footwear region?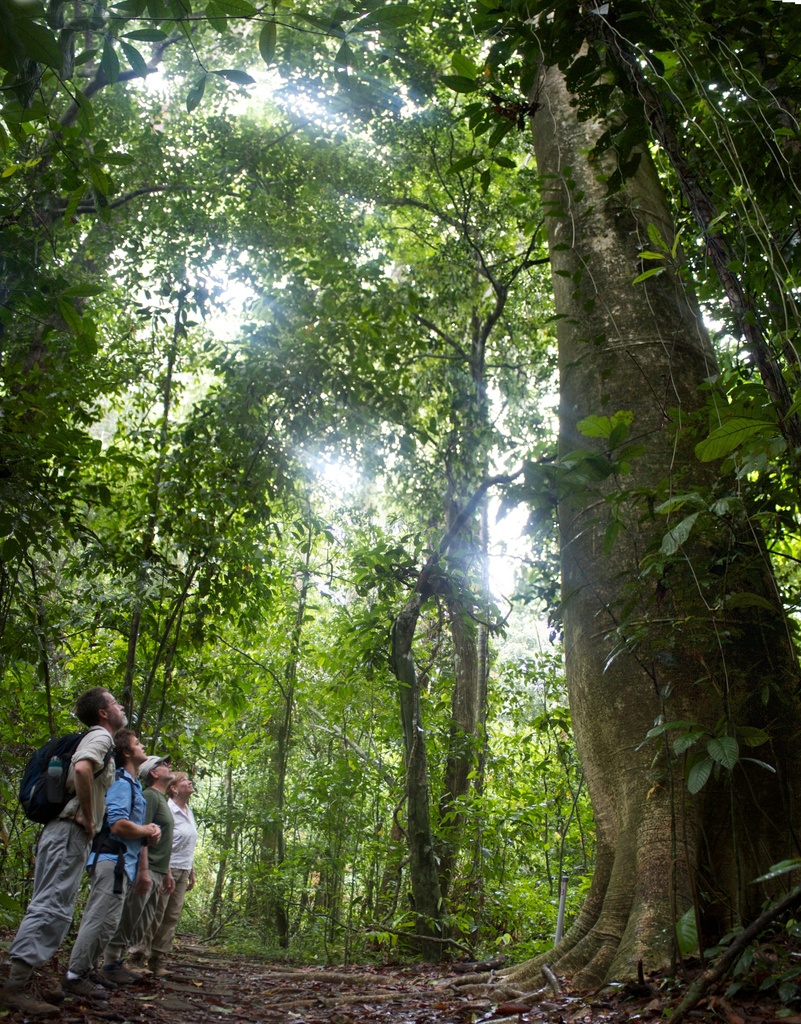
62:974:108:1002
